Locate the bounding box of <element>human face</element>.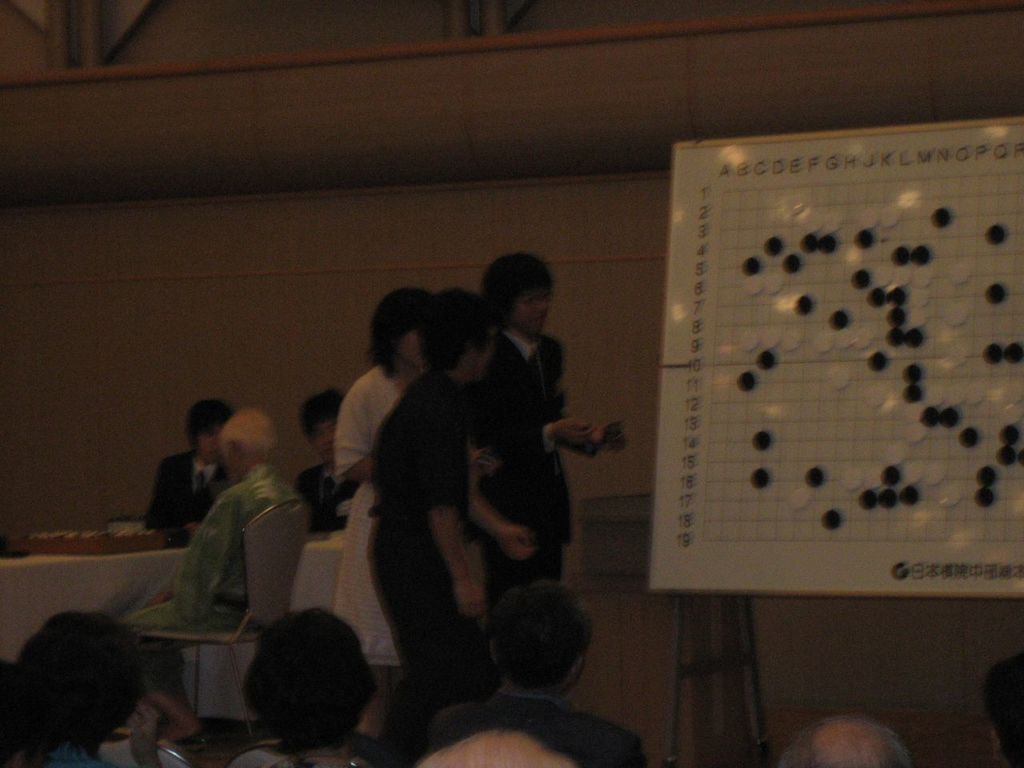
Bounding box: box=[196, 426, 219, 458].
